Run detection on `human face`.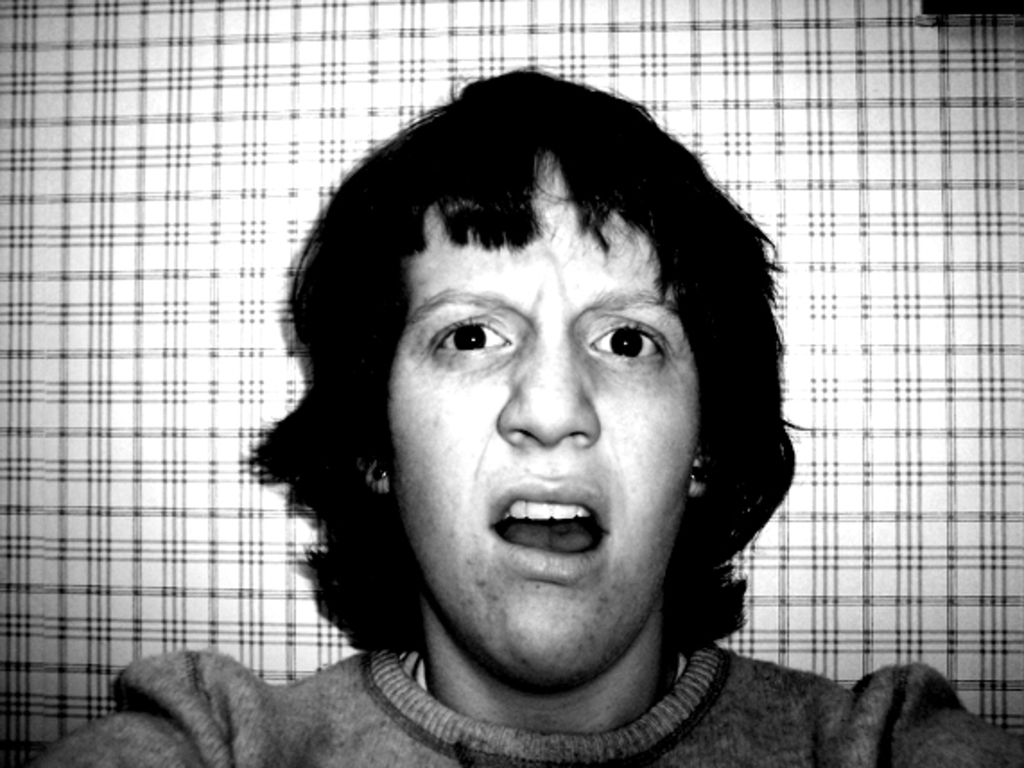
Result: [left=386, top=154, right=698, bottom=691].
